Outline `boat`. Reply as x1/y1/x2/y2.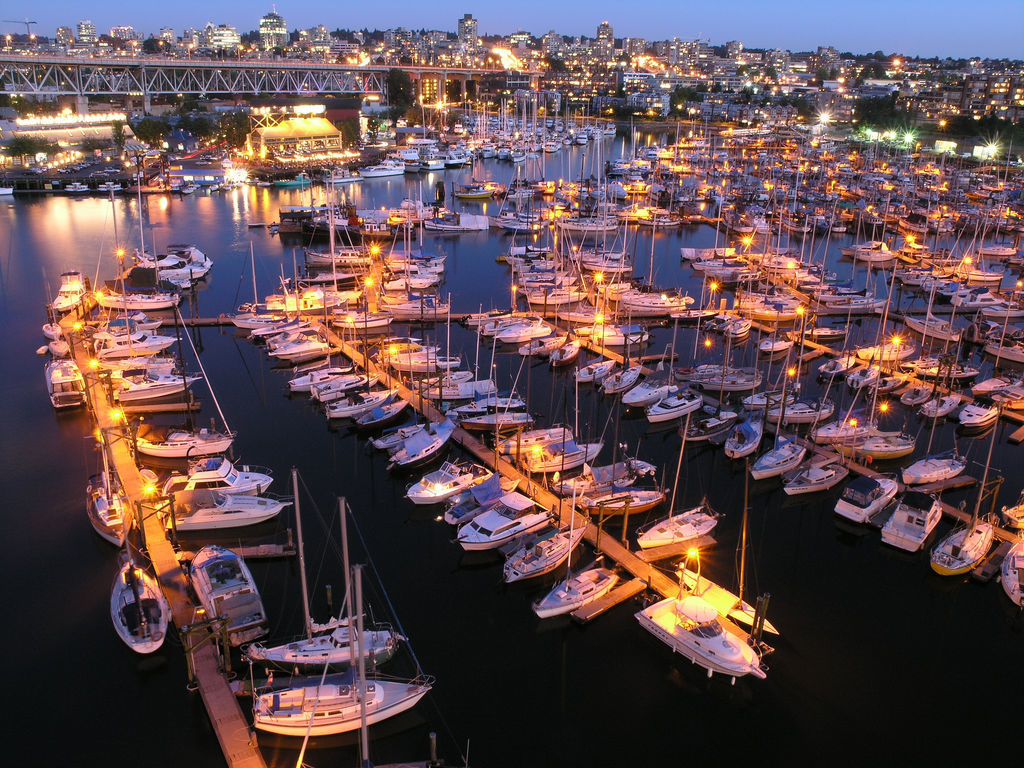
316/327/373/407.
